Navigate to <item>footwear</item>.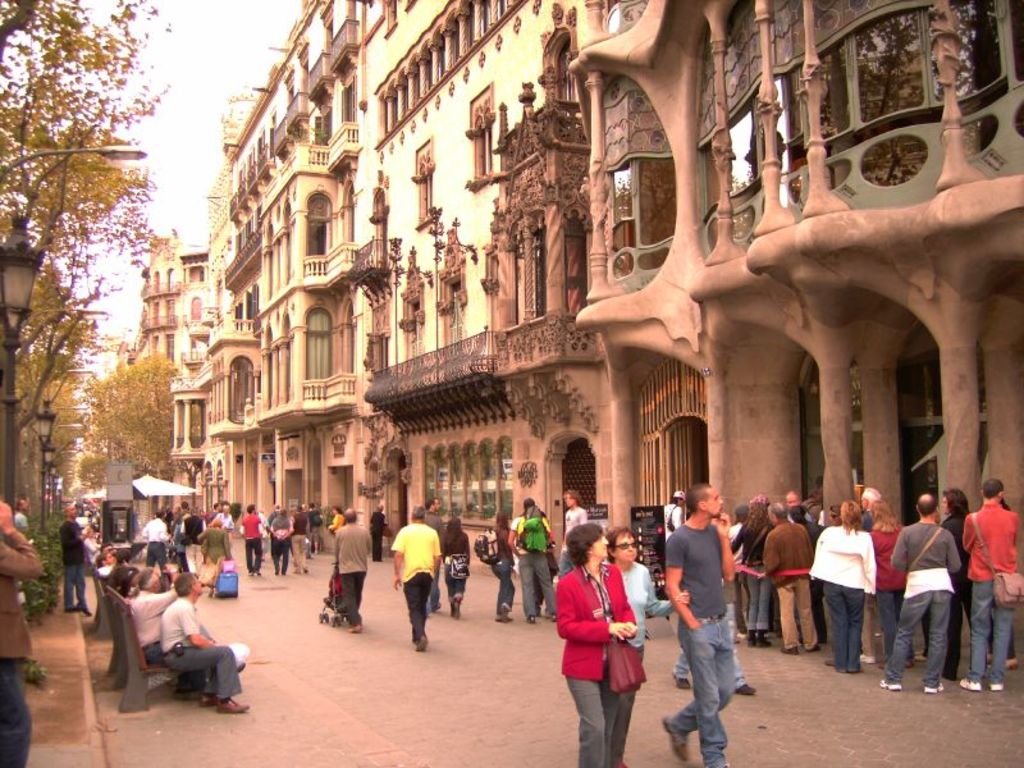
Navigation target: pyautogui.locateOnScreen(215, 696, 248, 709).
